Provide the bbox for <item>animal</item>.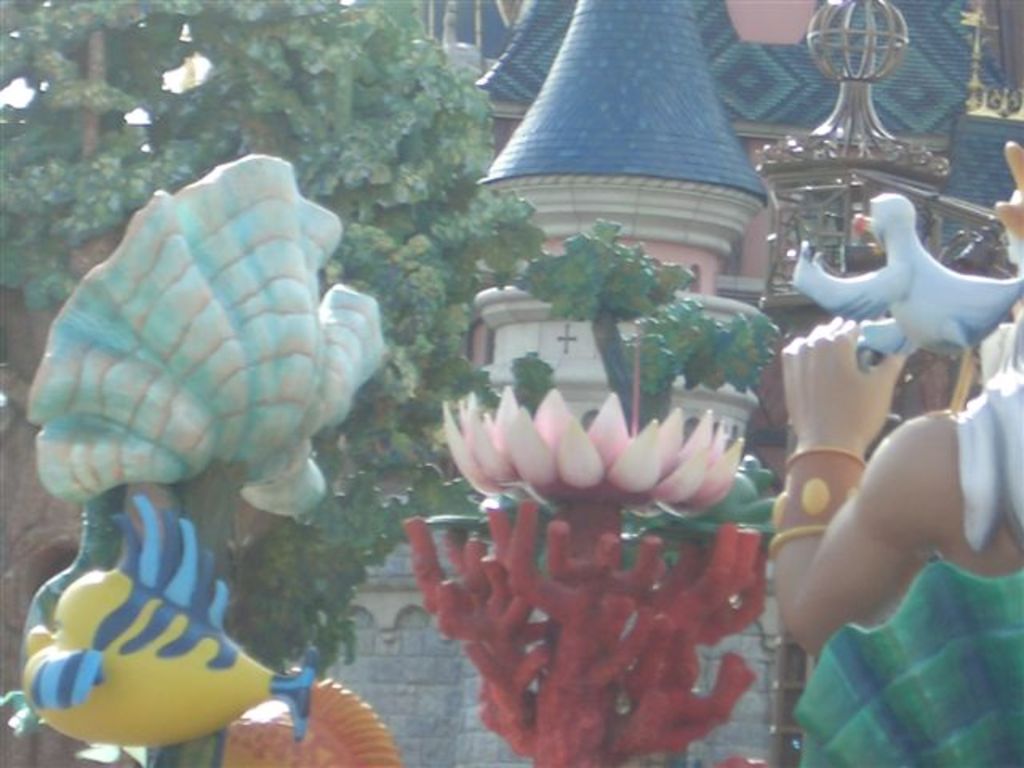
[x1=21, y1=160, x2=390, y2=517].
